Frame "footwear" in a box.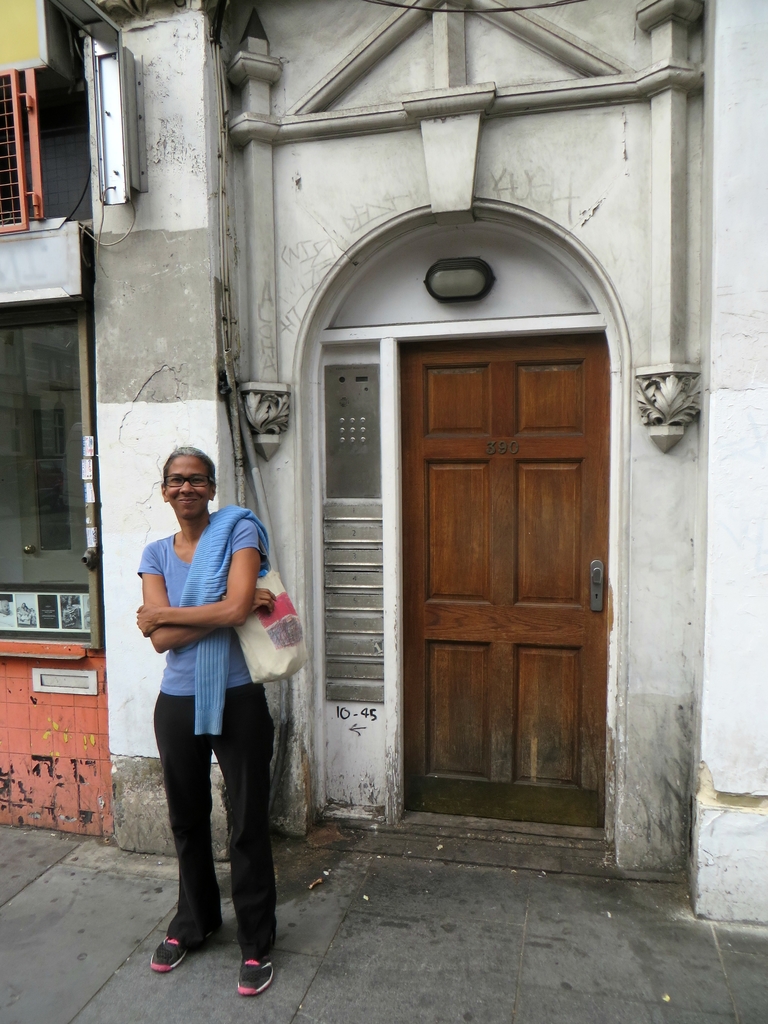
(235, 948, 275, 1001).
